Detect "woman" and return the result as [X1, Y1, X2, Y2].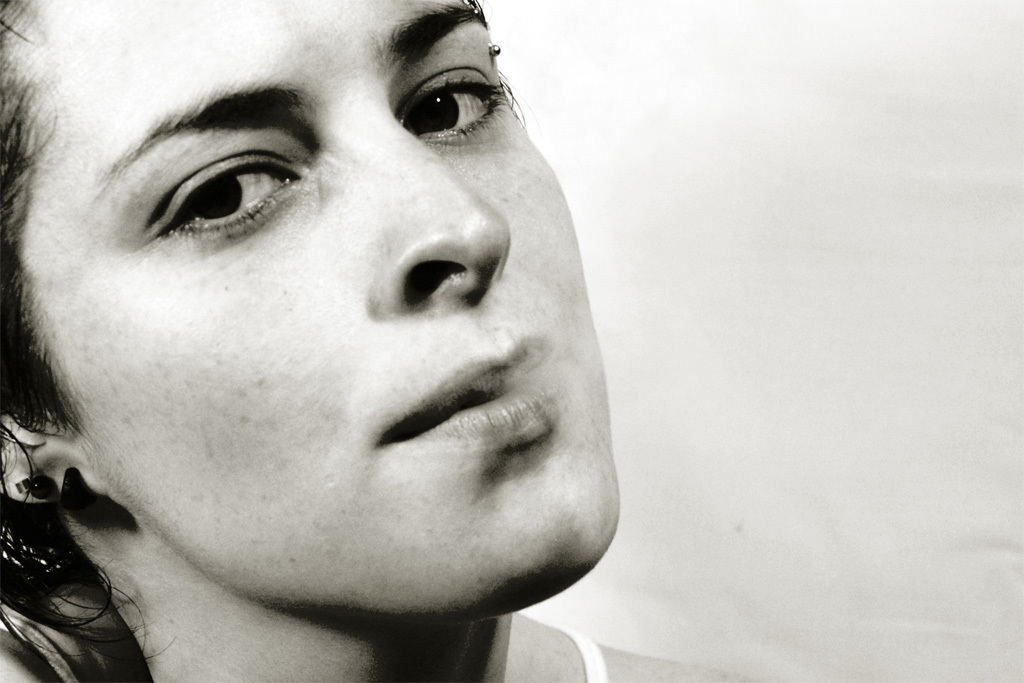
[0, 0, 768, 682].
